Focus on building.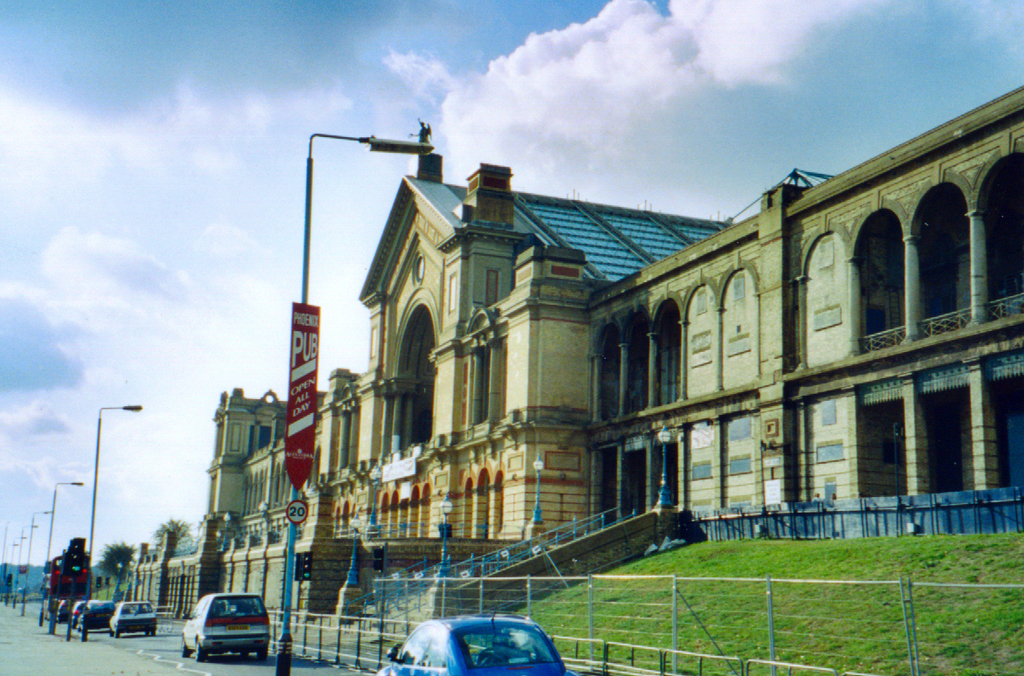
Focused at <bbox>202, 121, 739, 545</bbox>.
